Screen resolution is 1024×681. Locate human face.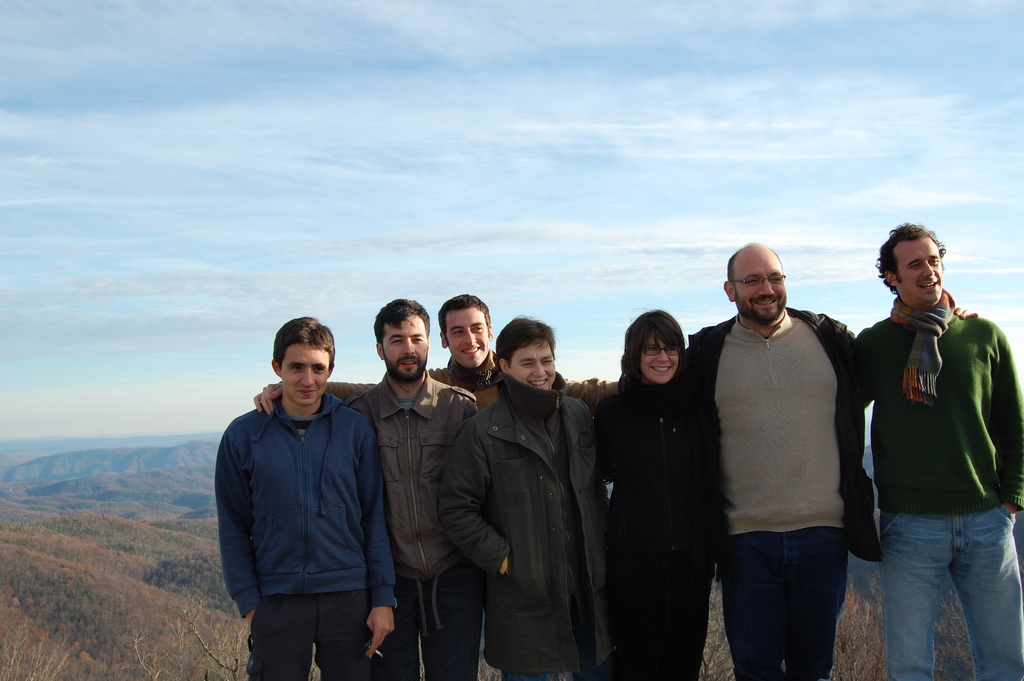
[left=447, top=311, right=488, bottom=367].
